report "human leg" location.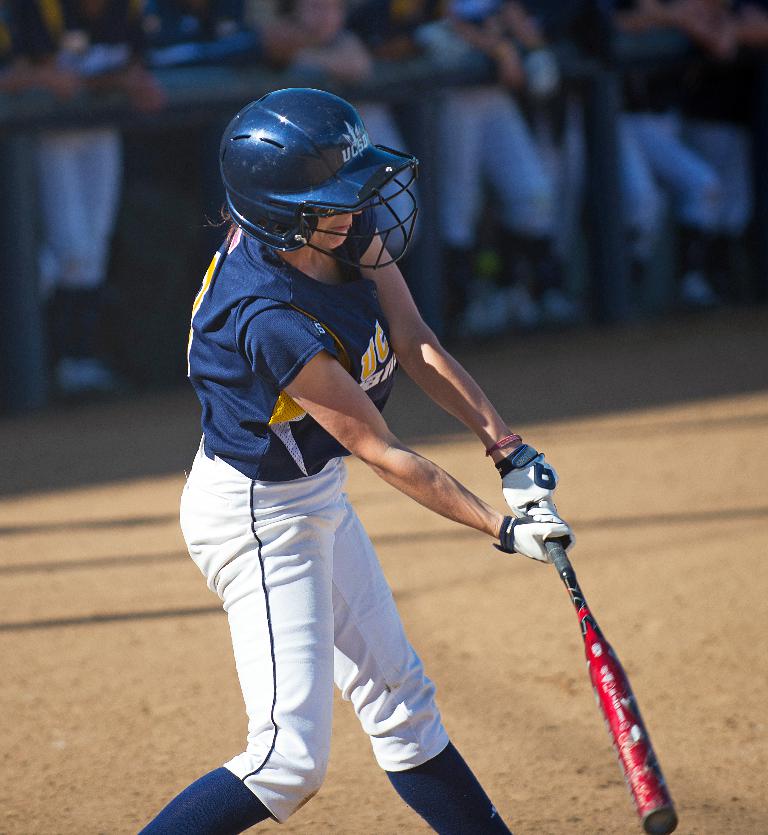
Report: bbox=[138, 480, 335, 834].
